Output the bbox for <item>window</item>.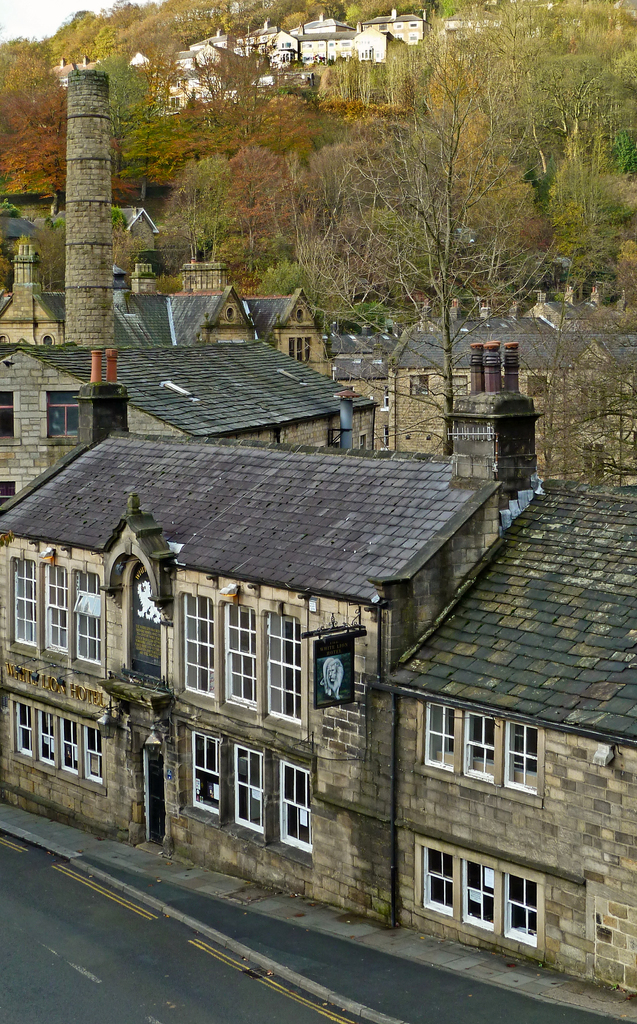
pyautogui.locateOnScreen(421, 703, 456, 776).
